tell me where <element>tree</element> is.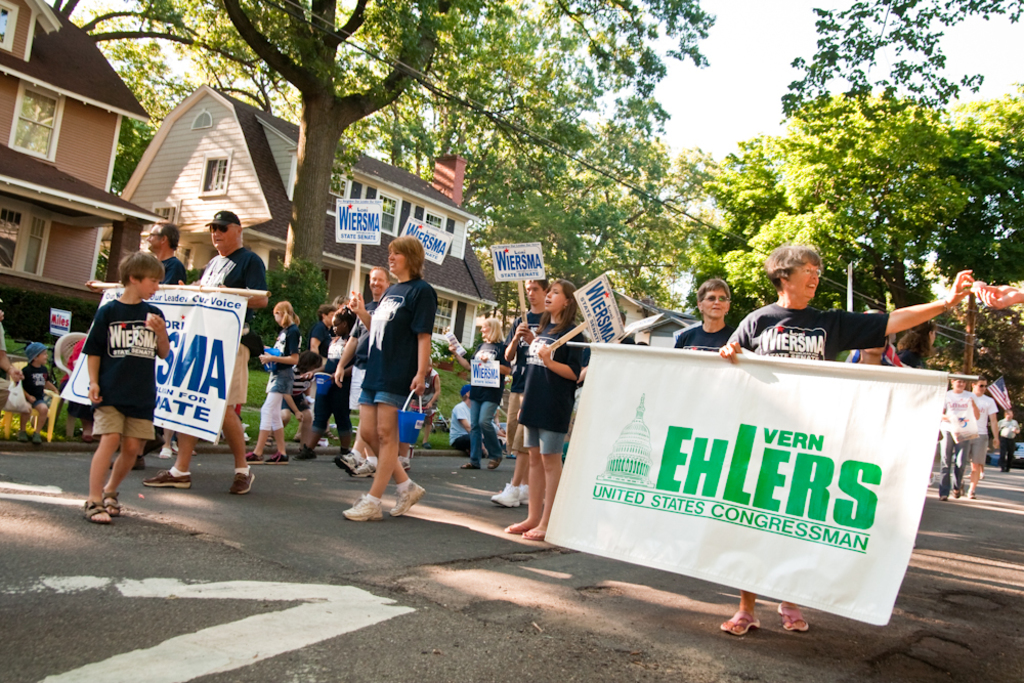
<element>tree</element> is at 43 0 721 378.
